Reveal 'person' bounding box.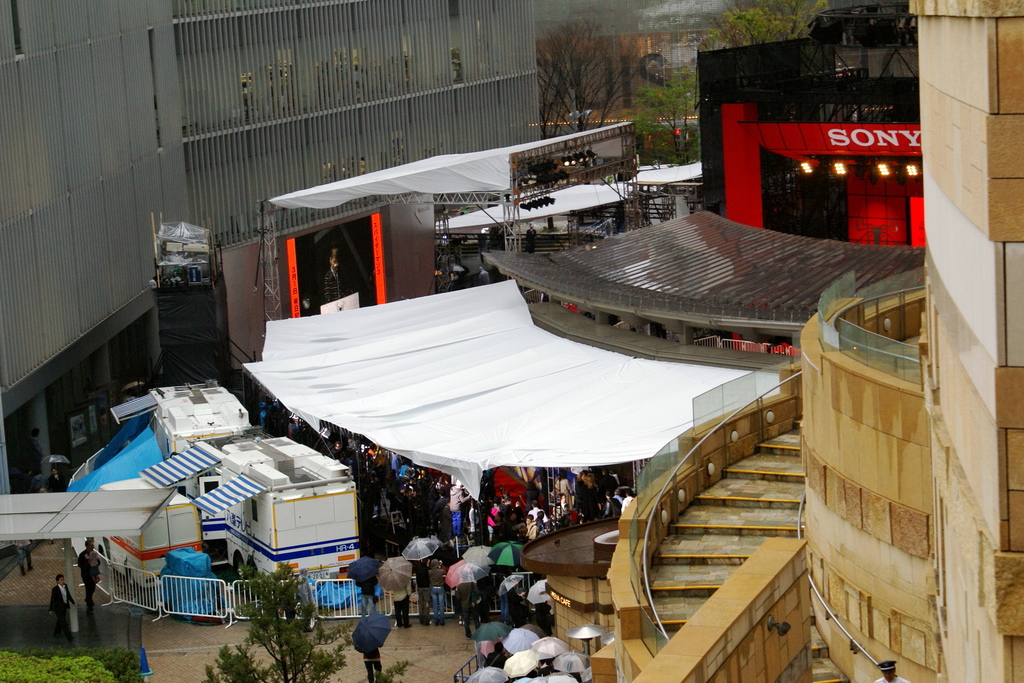
Revealed: [left=45, top=467, right=67, bottom=493].
